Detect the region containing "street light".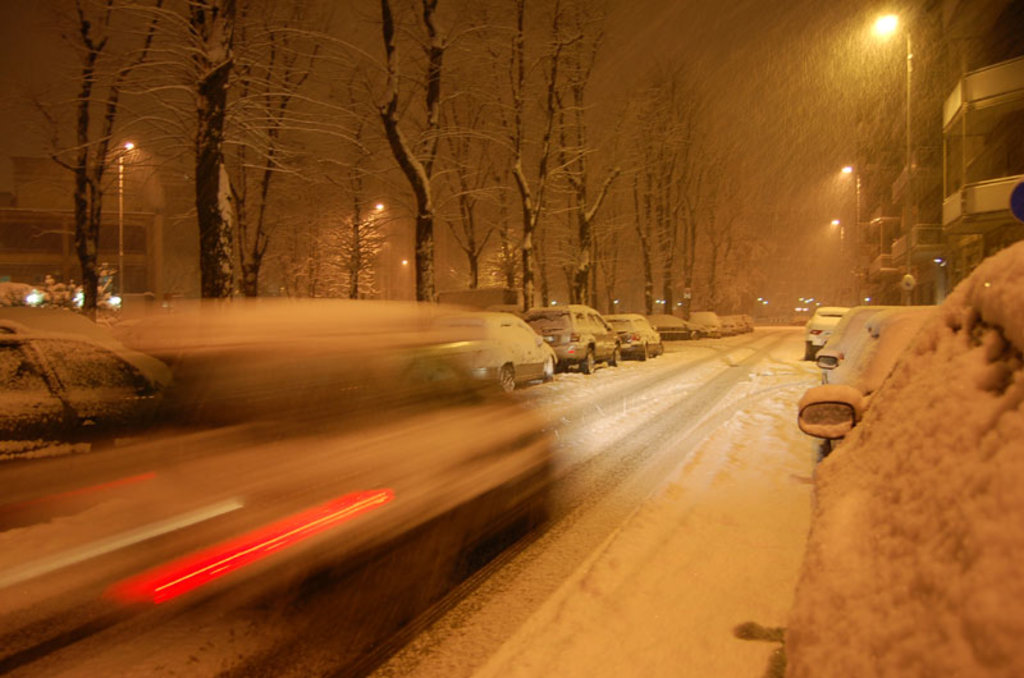
(113,138,137,294).
